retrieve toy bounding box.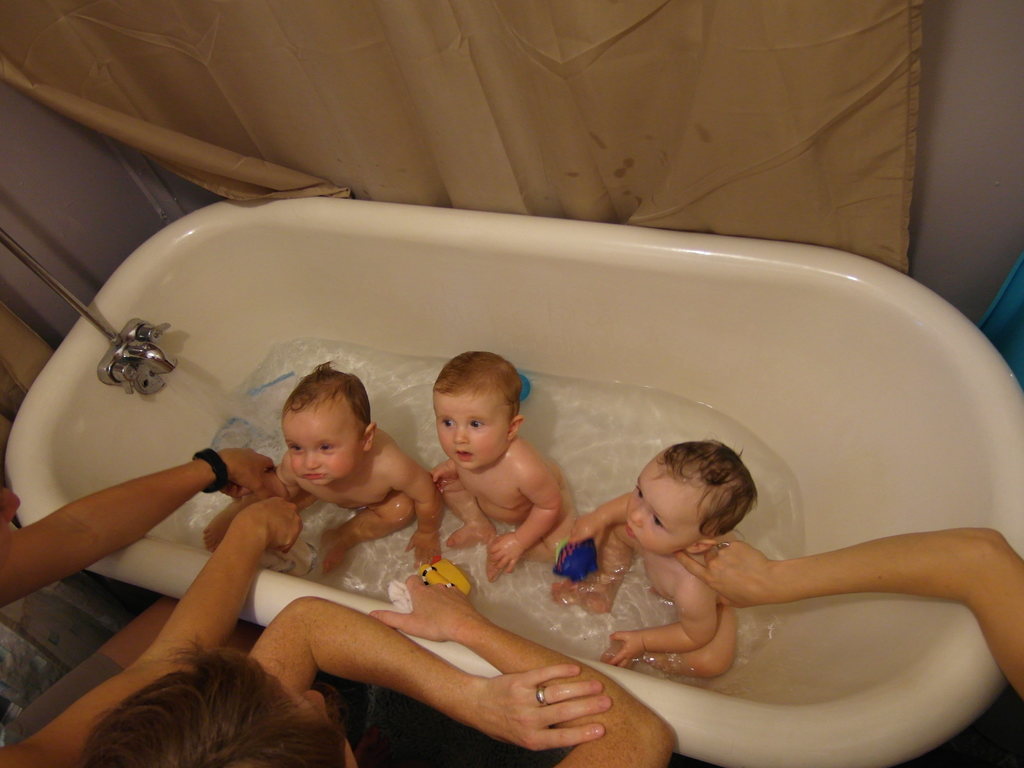
Bounding box: <region>417, 557, 468, 595</region>.
